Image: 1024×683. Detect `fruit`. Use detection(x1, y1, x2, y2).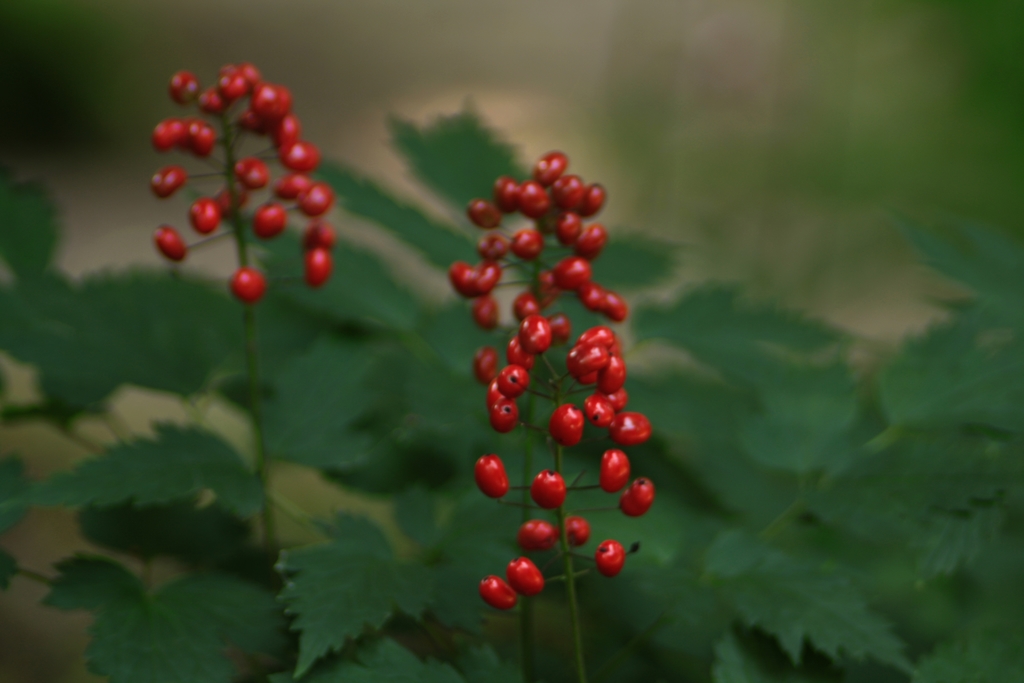
detection(598, 448, 630, 490).
